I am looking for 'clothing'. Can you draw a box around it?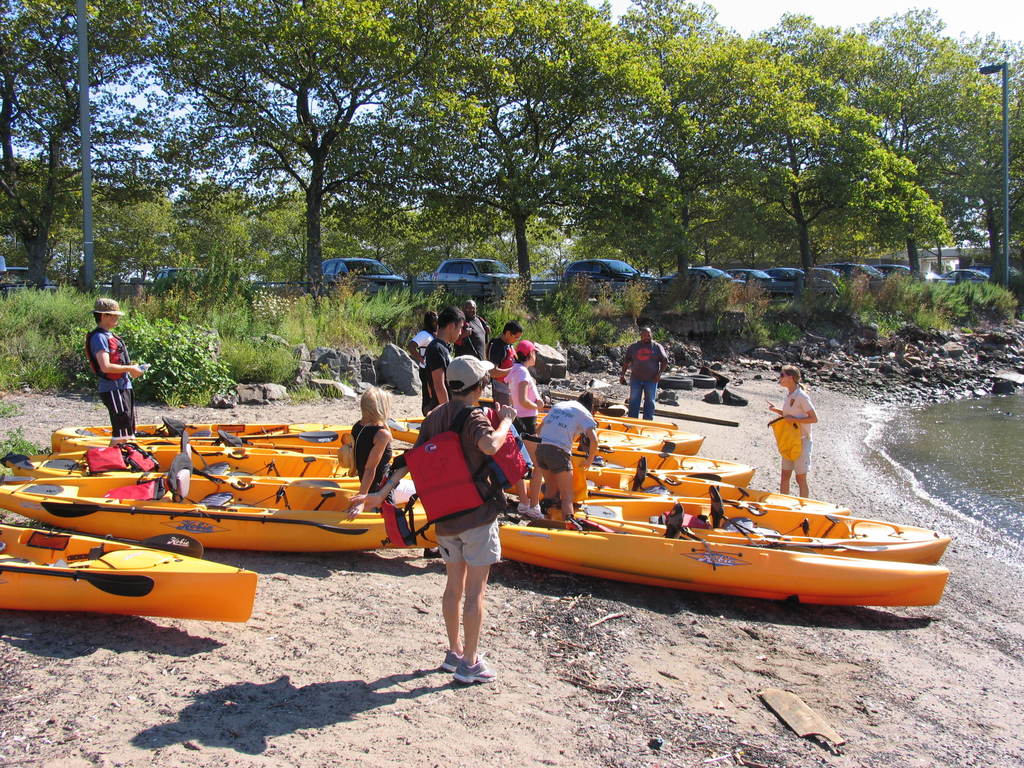
Sure, the bounding box is (460, 311, 494, 364).
